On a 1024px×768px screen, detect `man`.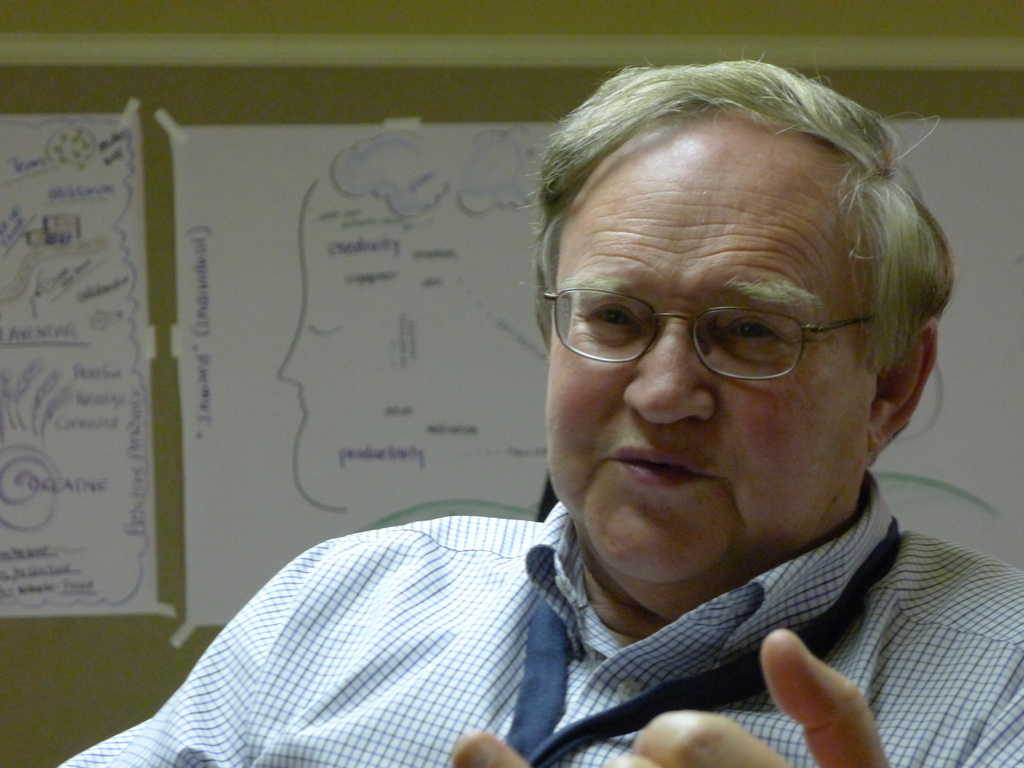
region(200, 63, 1023, 766).
